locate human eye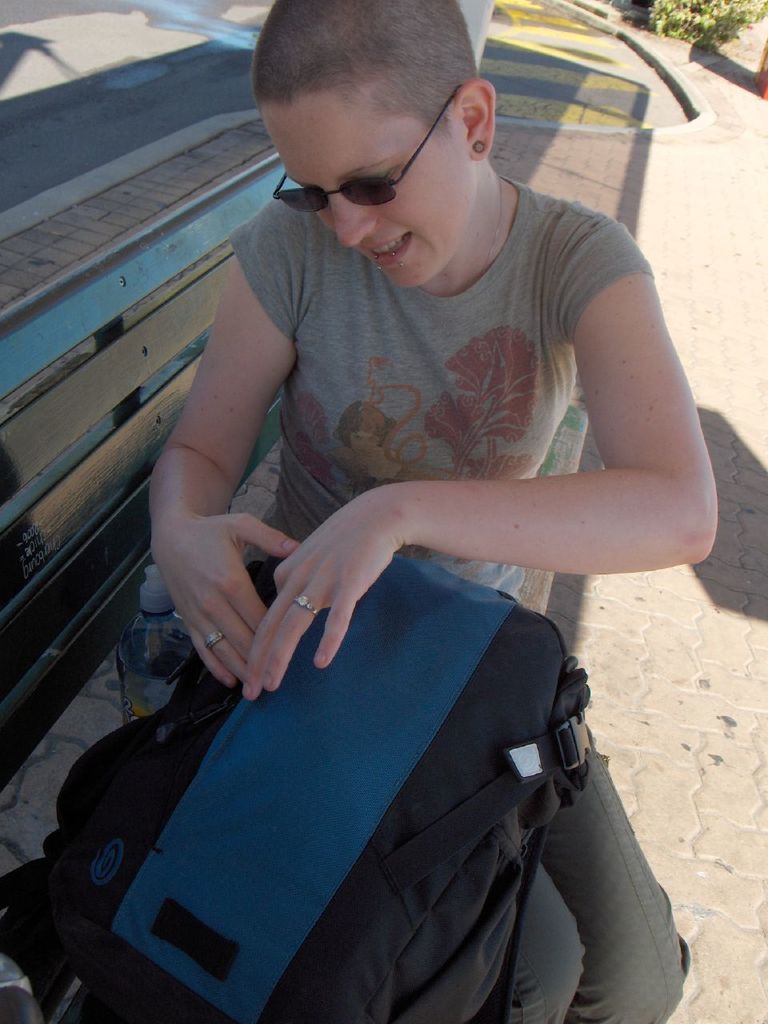
<region>352, 166, 394, 184</region>
